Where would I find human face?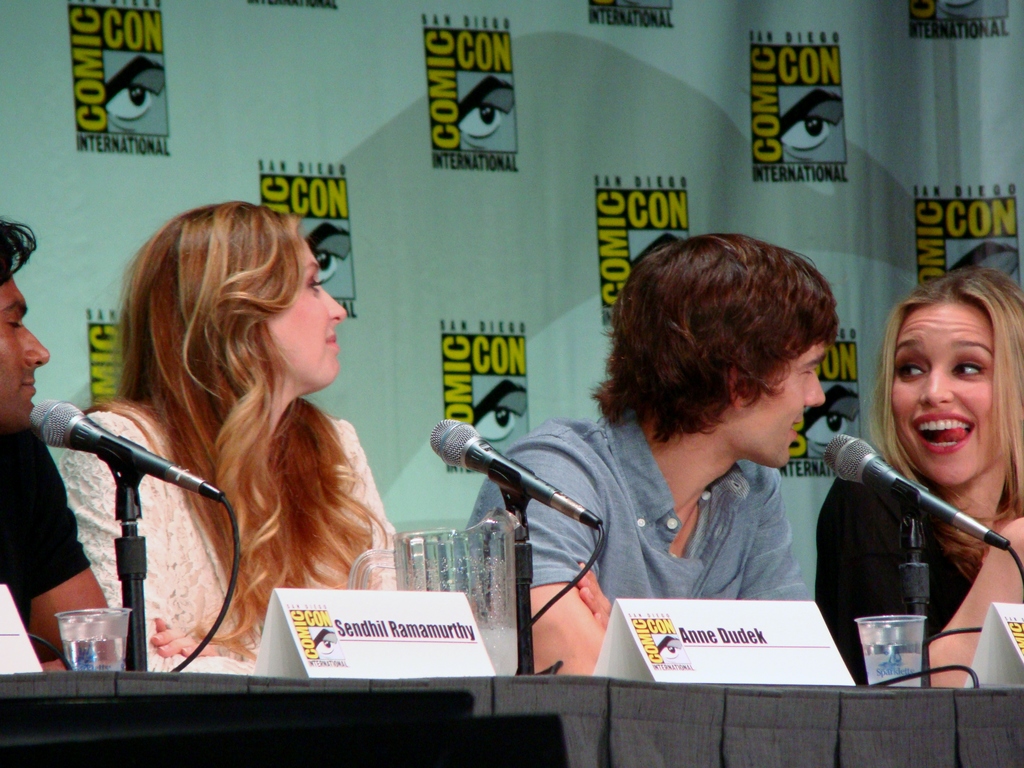
At <box>744,346,826,471</box>.
